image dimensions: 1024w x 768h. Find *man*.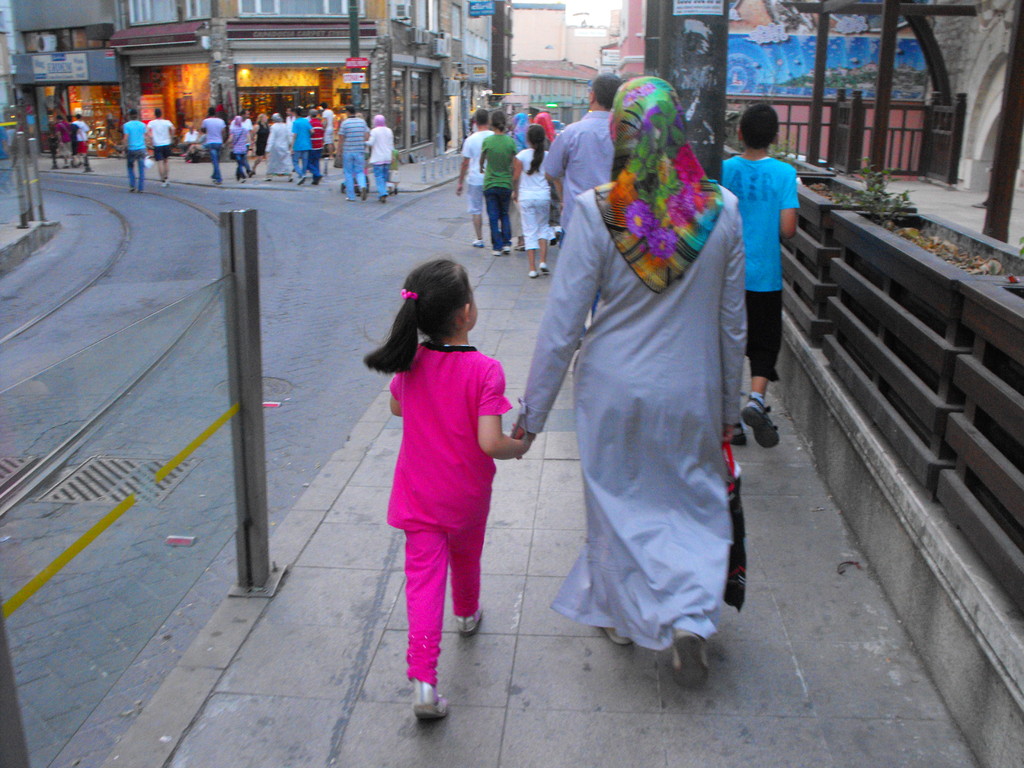
[left=121, top=111, right=141, bottom=195].
